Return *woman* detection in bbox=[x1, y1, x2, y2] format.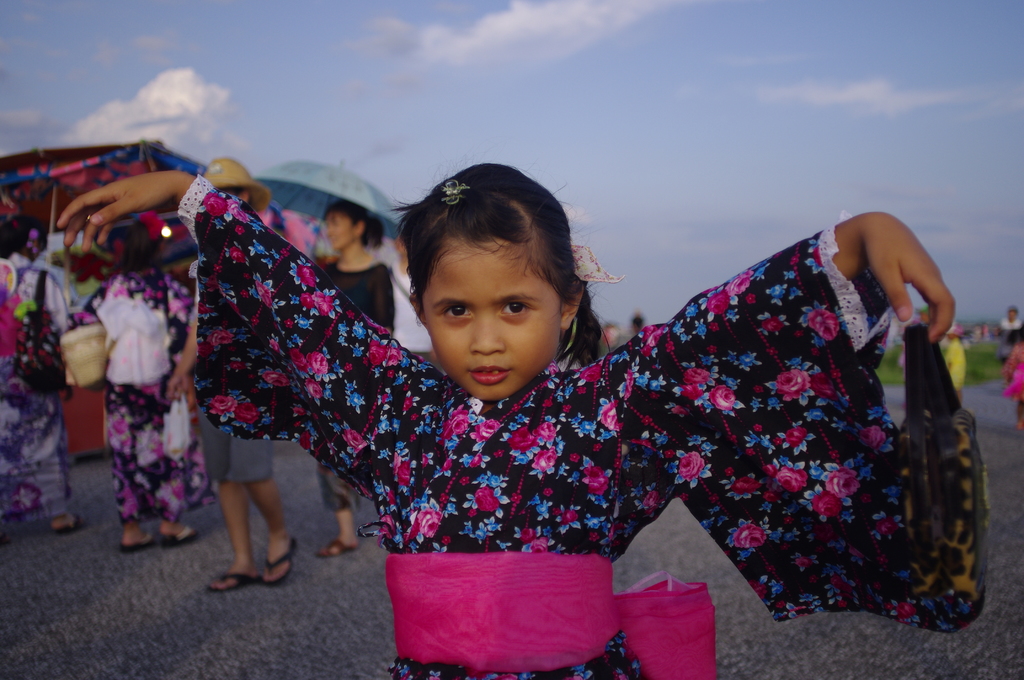
bbox=[80, 215, 196, 555].
